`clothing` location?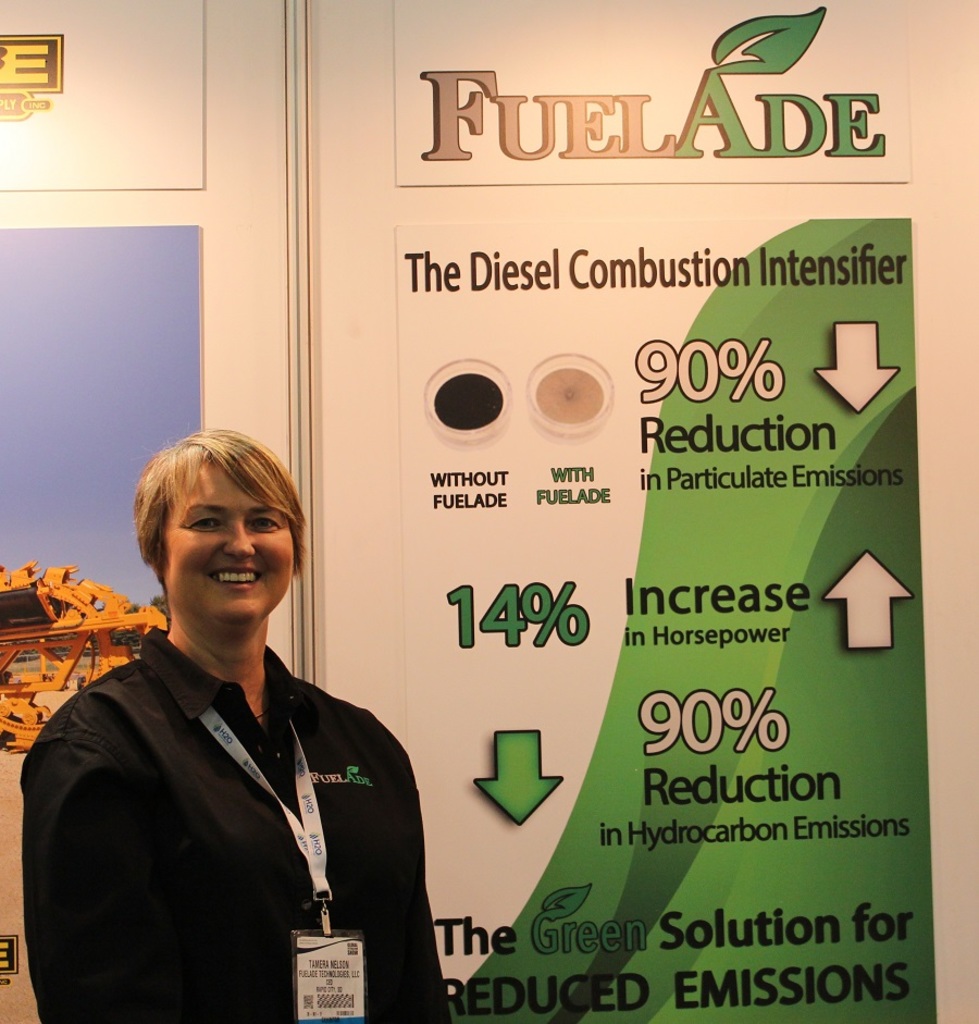
[left=14, top=617, right=450, bottom=1023]
